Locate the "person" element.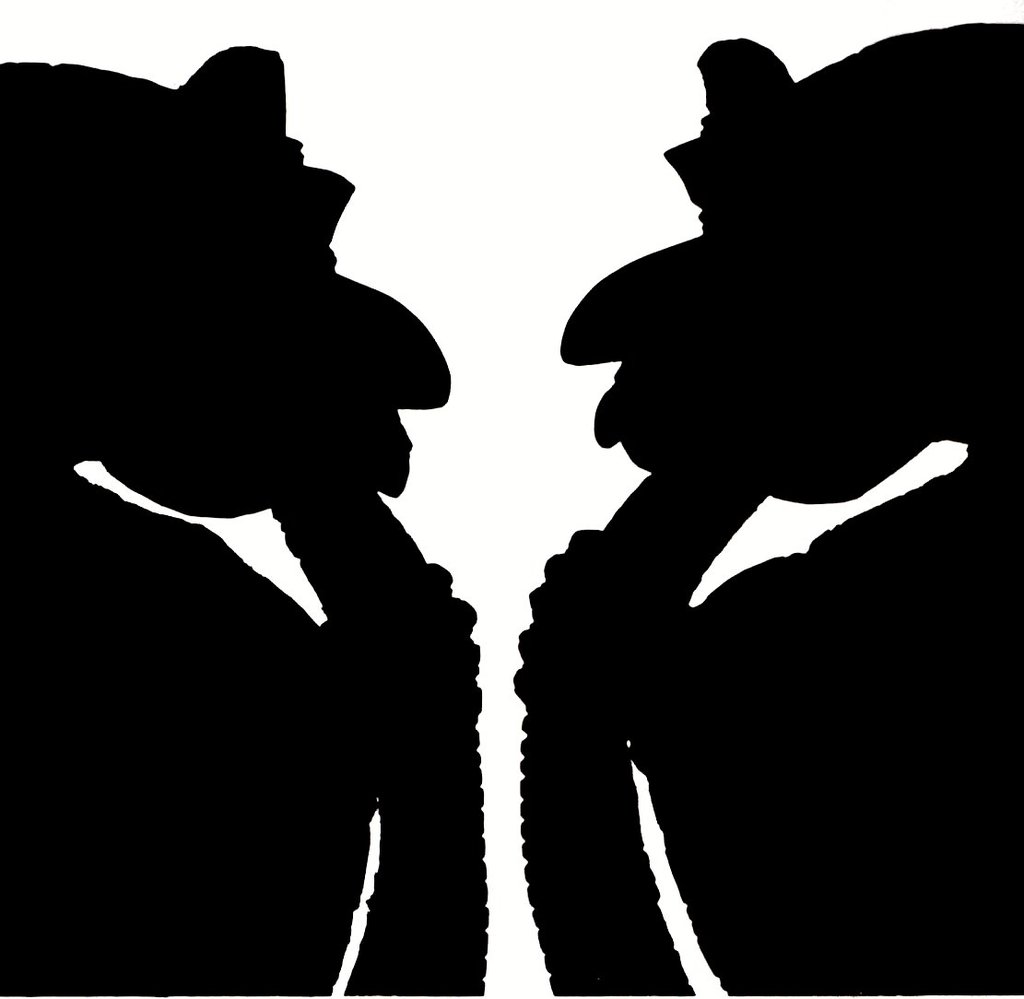
Element bbox: locate(57, 92, 500, 957).
